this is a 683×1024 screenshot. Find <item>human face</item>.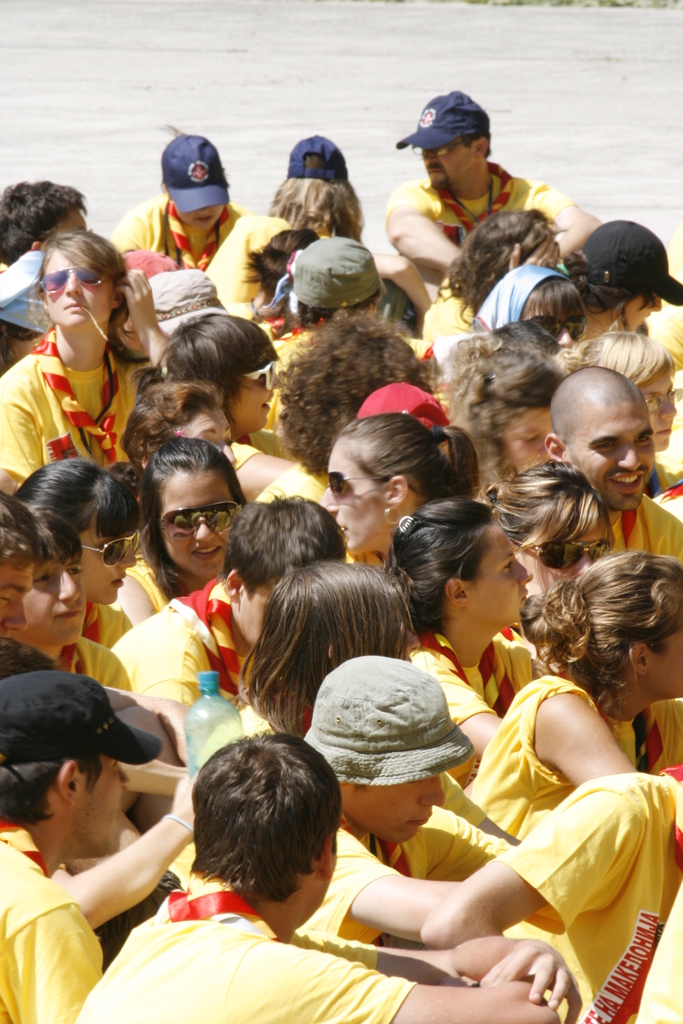
Bounding box: {"left": 81, "top": 522, "right": 124, "bottom": 607}.
